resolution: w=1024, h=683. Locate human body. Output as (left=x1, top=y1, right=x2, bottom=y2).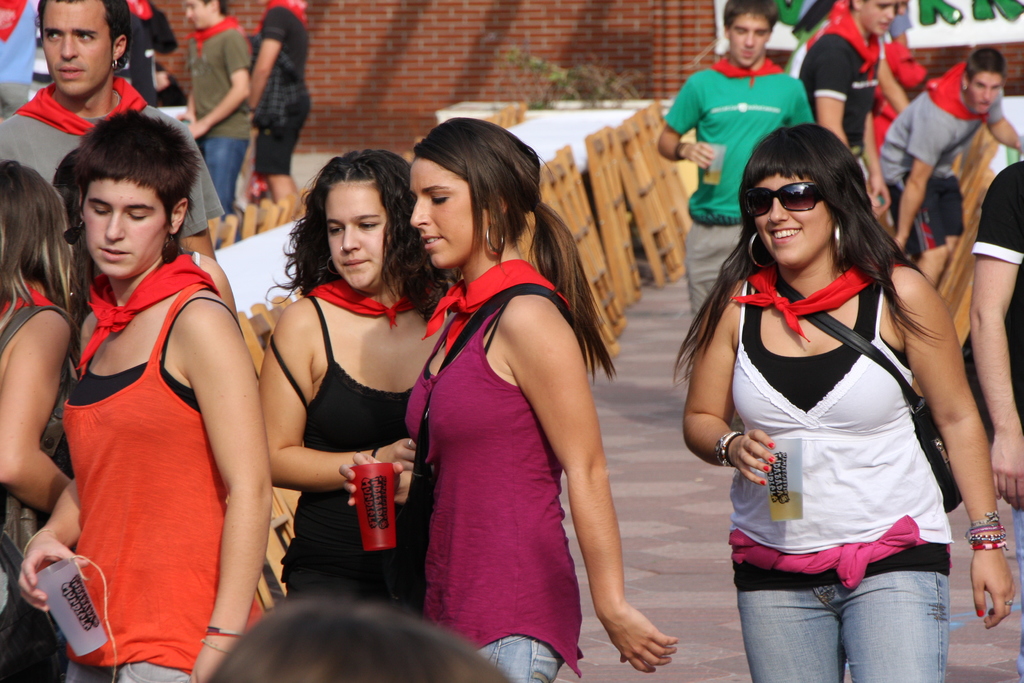
(left=660, top=54, right=820, bottom=342).
